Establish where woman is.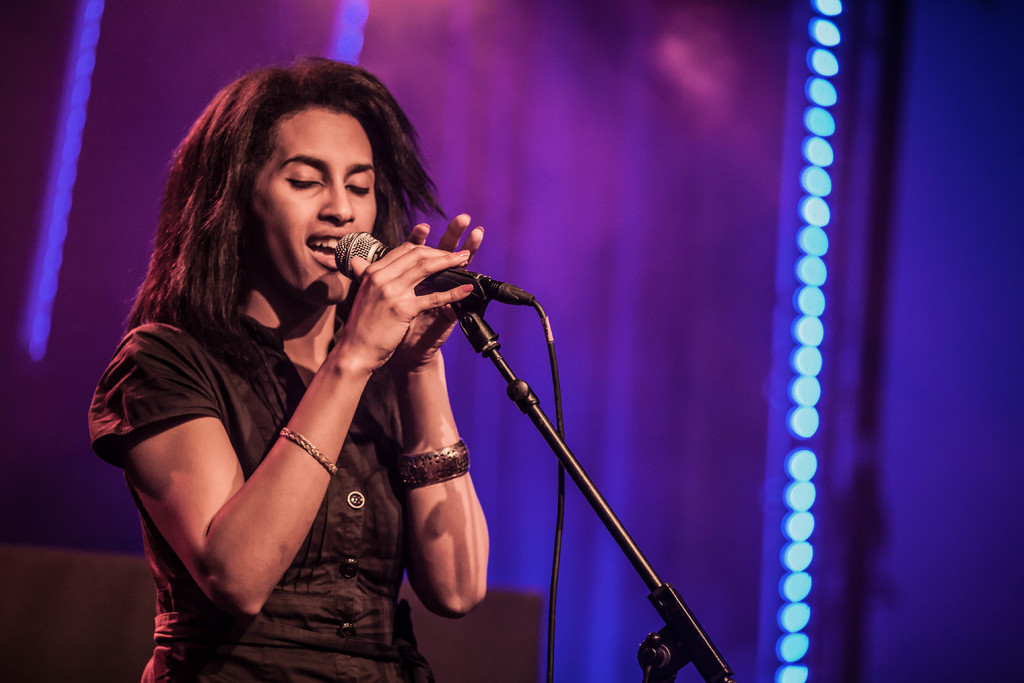
Established at <box>97,64,460,677</box>.
